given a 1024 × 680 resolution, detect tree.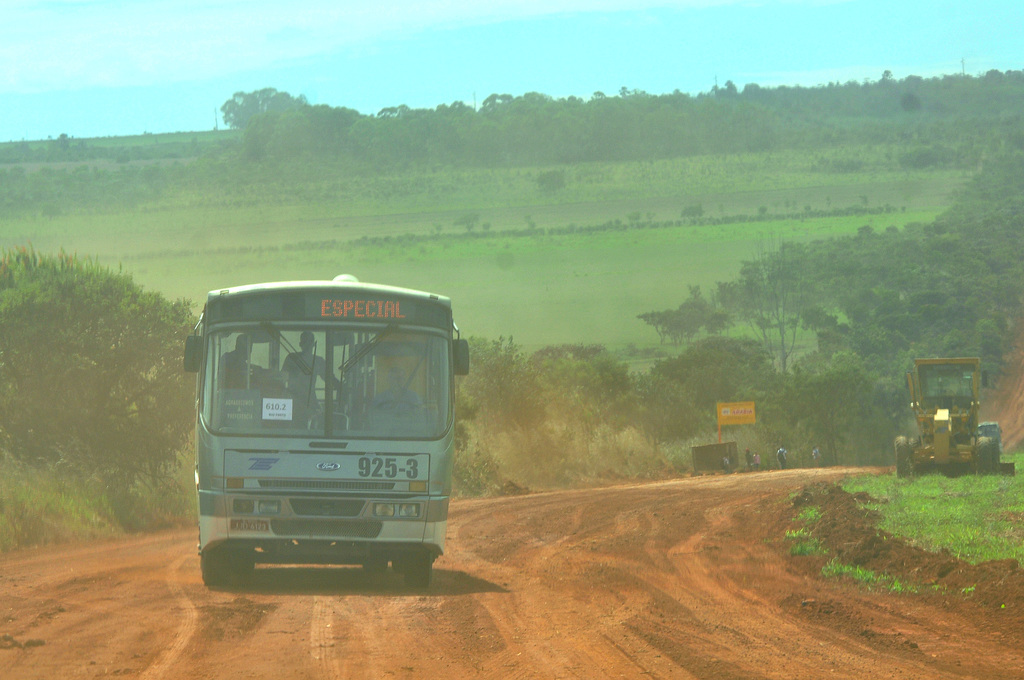
x1=0 y1=242 x2=202 y2=496.
